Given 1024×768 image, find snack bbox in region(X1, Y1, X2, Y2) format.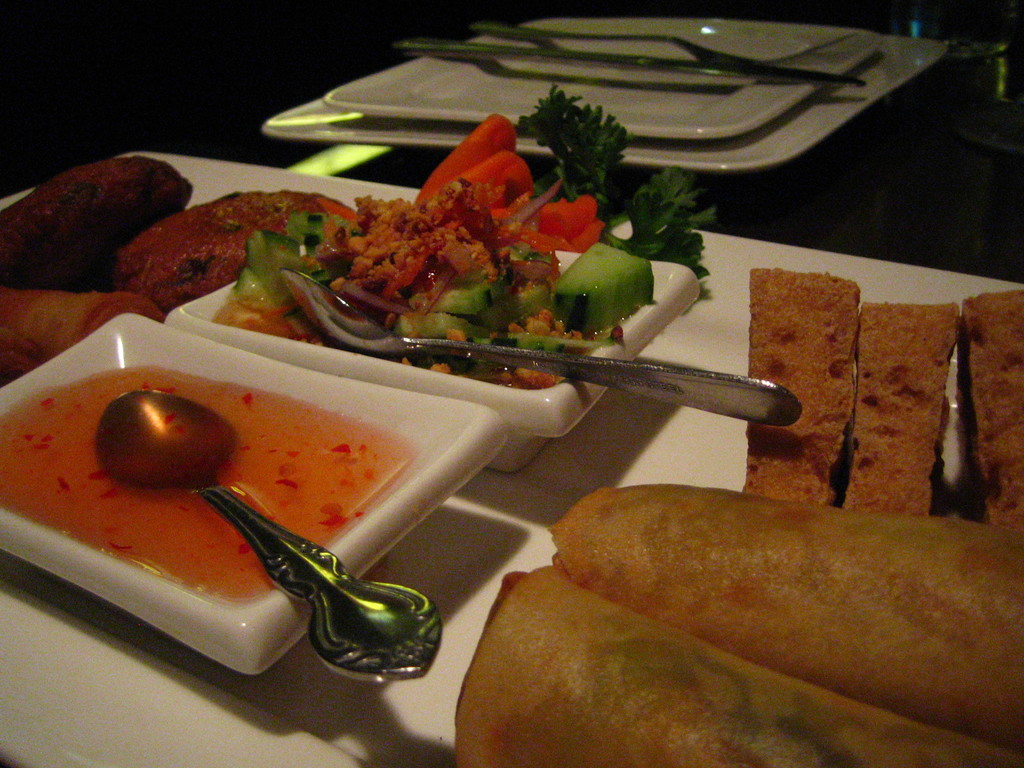
region(745, 264, 838, 507).
